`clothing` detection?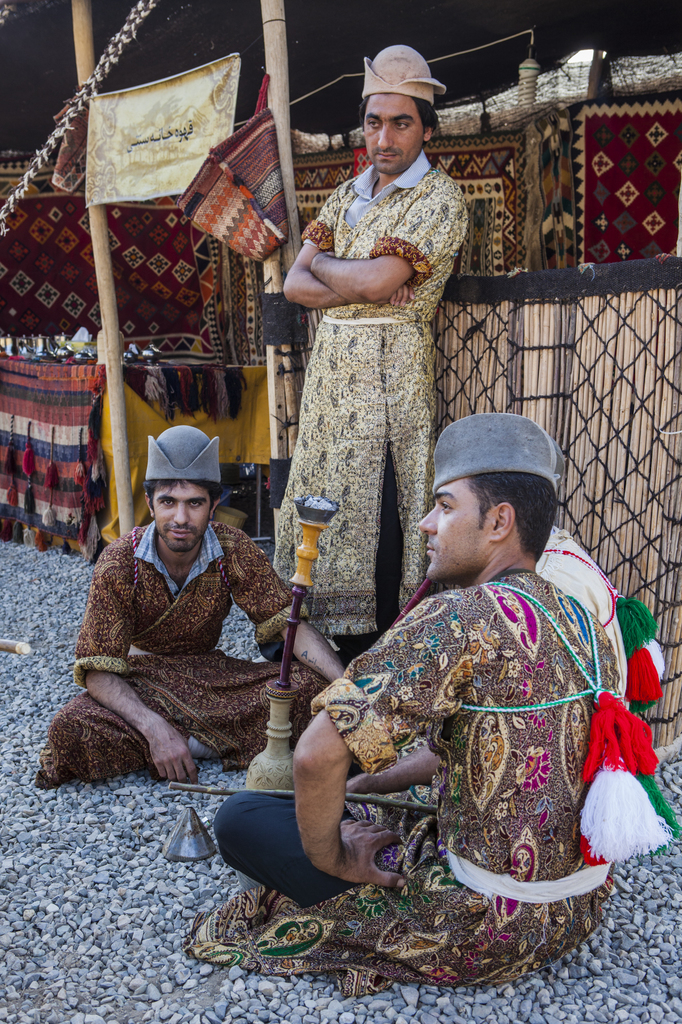
Rect(187, 561, 681, 993)
